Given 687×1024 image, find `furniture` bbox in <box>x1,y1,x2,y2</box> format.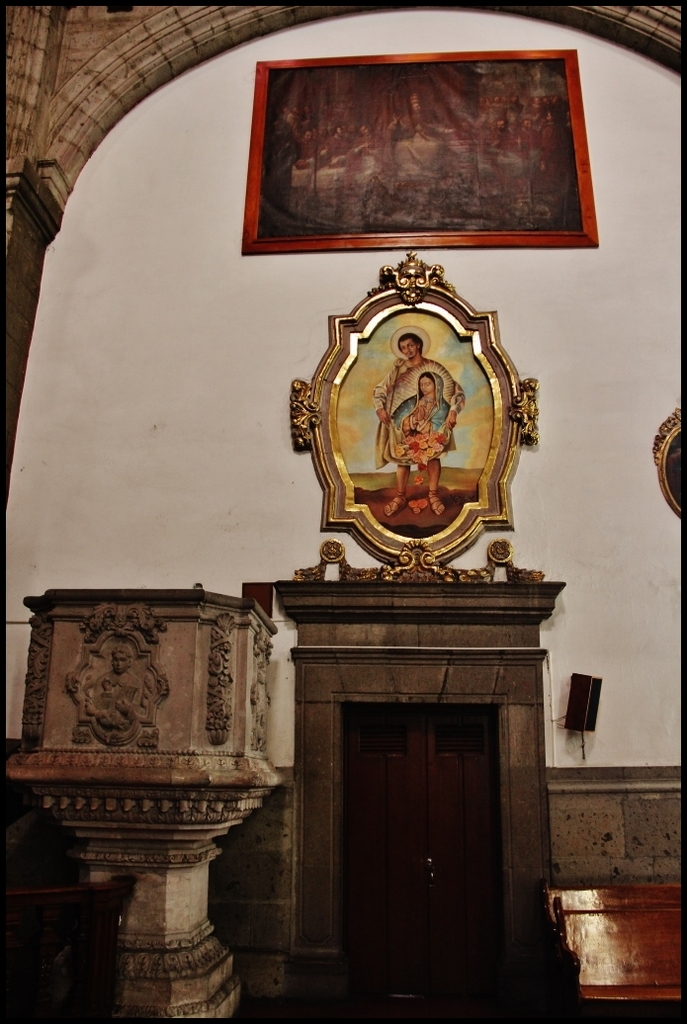
<box>547,884,686,999</box>.
